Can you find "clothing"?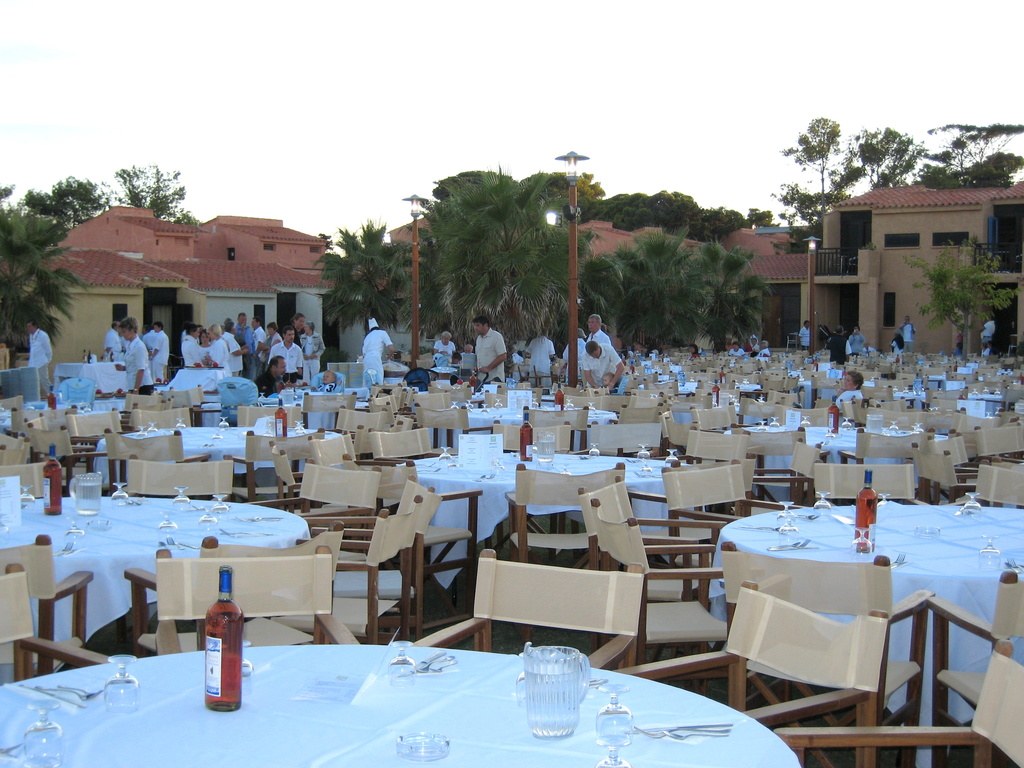
Yes, bounding box: locate(750, 333, 756, 339).
